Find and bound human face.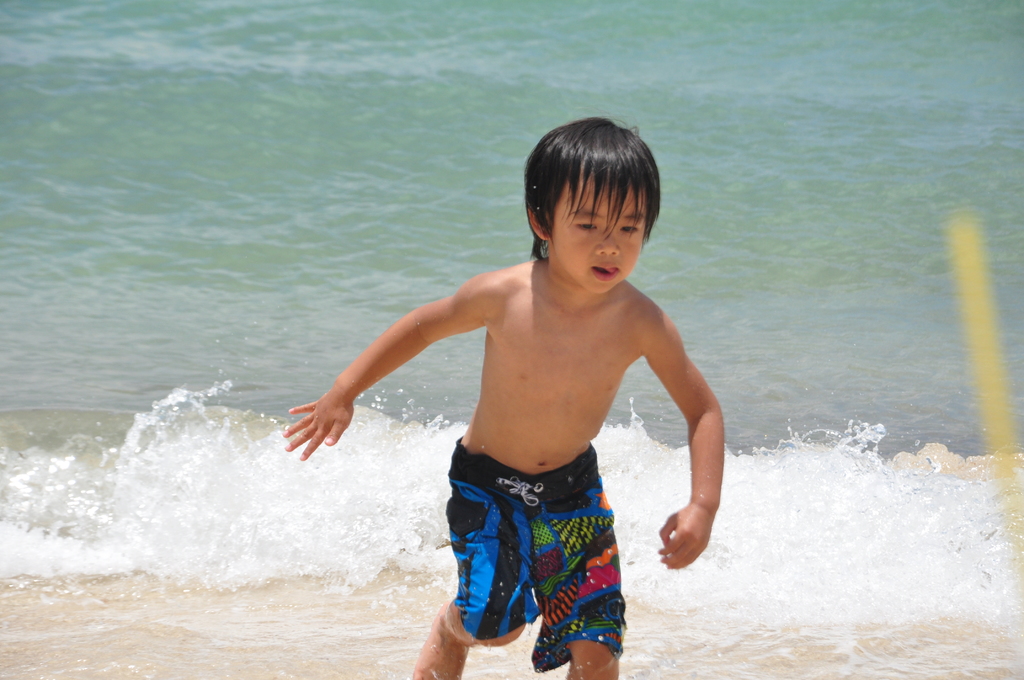
Bound: <box>555,170,645,295</box>.
